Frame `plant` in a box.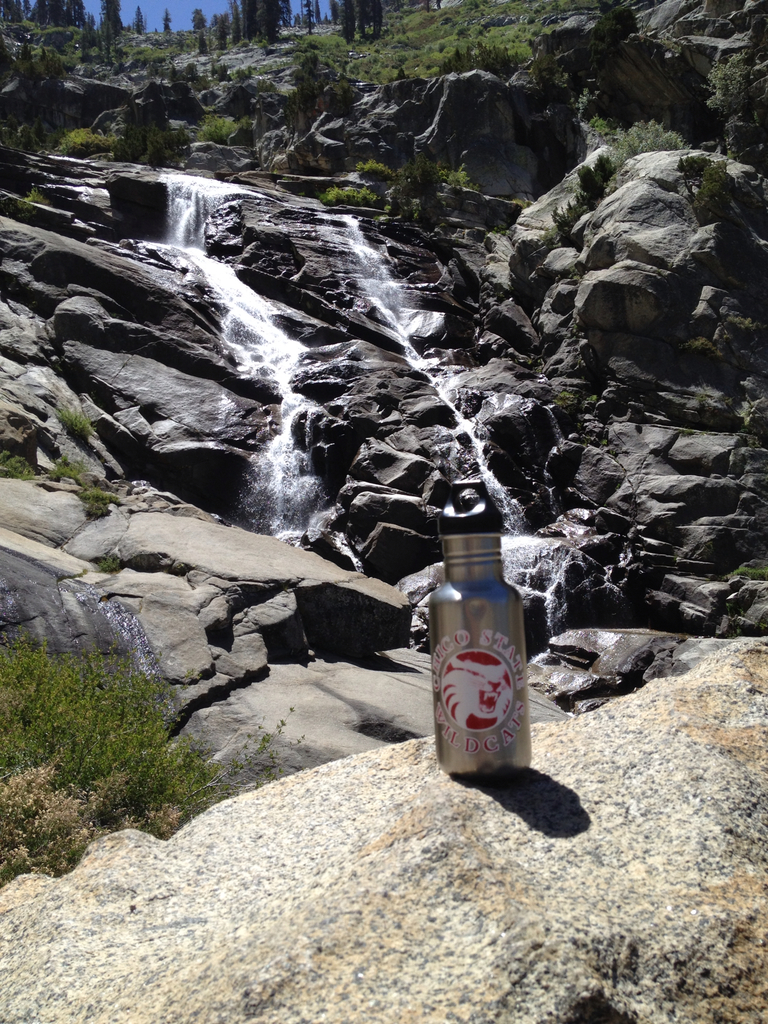
{"x1": 552, "y1": 390, "x2": 573, "y2": 403}.
